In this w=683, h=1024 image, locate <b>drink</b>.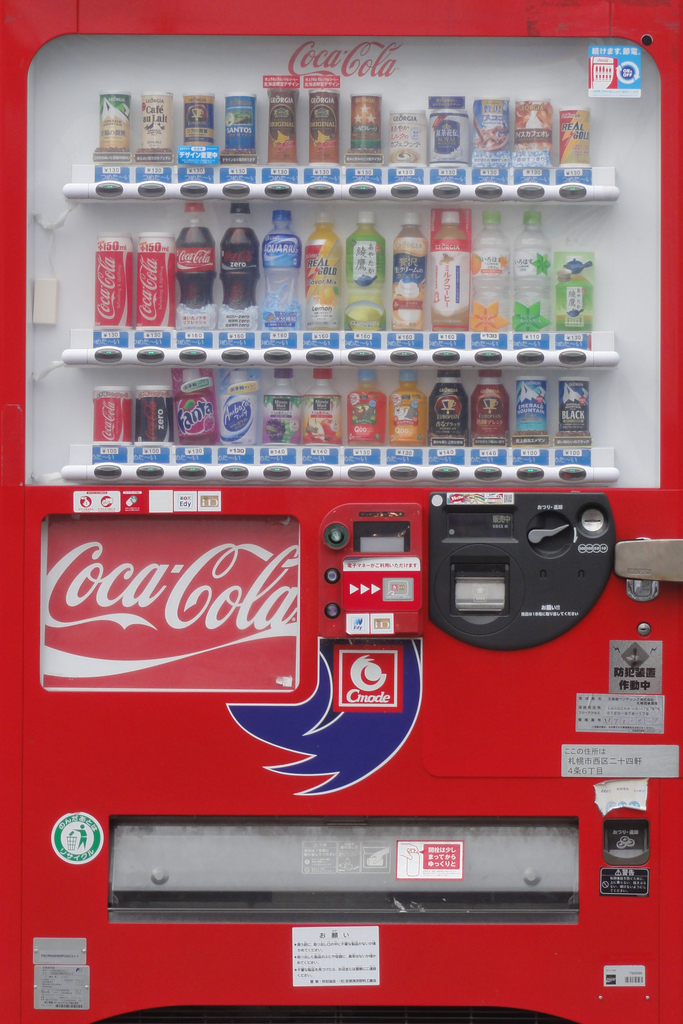
Bounding box: detection(345, 211, 387, 332).
